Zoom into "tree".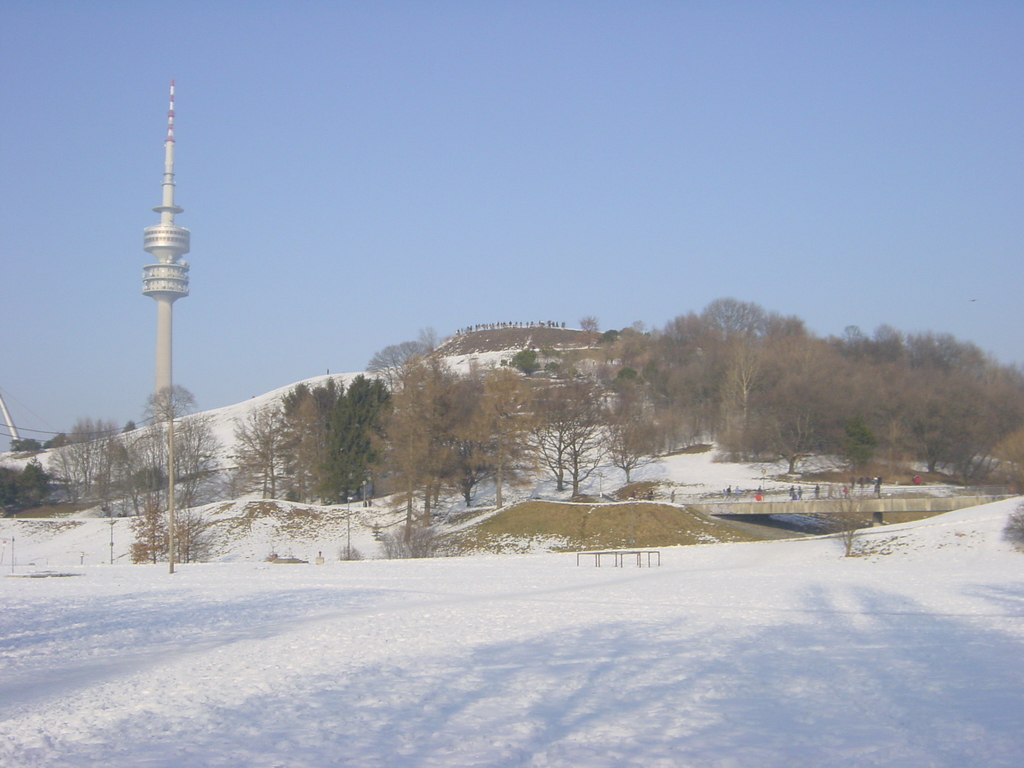
Zoom target: [372,359,463,563].
